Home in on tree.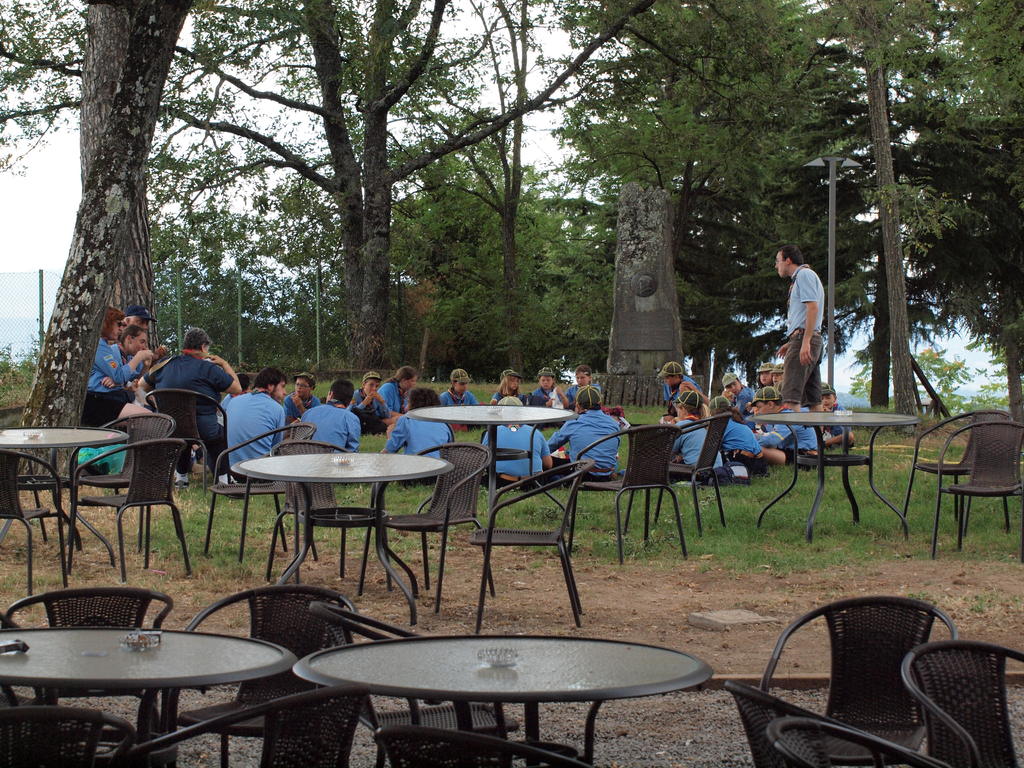
Homed in at crop(386, 0, 538, 386).
